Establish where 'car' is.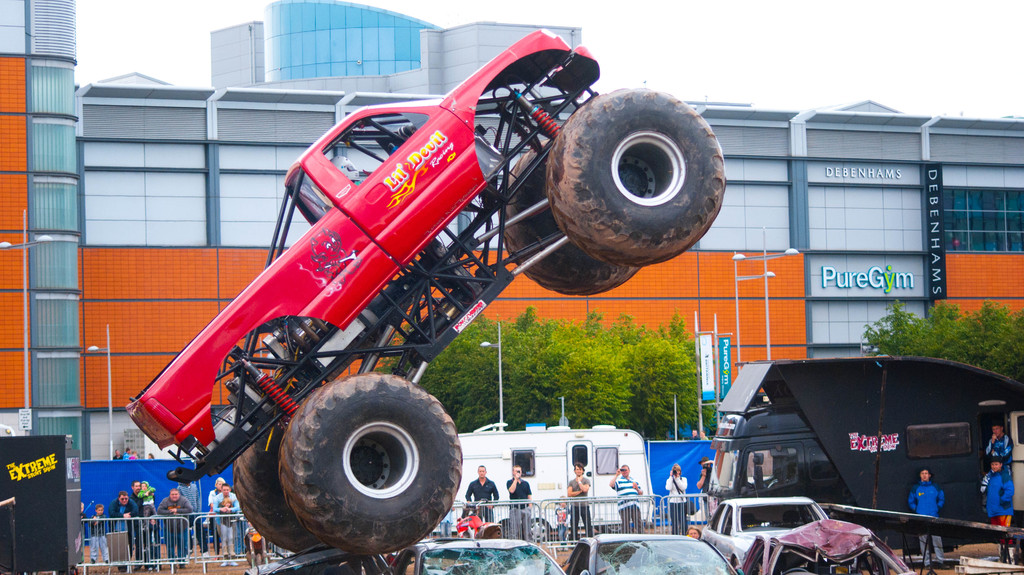
Established at <region>246, 540, 384, 574</region>.
